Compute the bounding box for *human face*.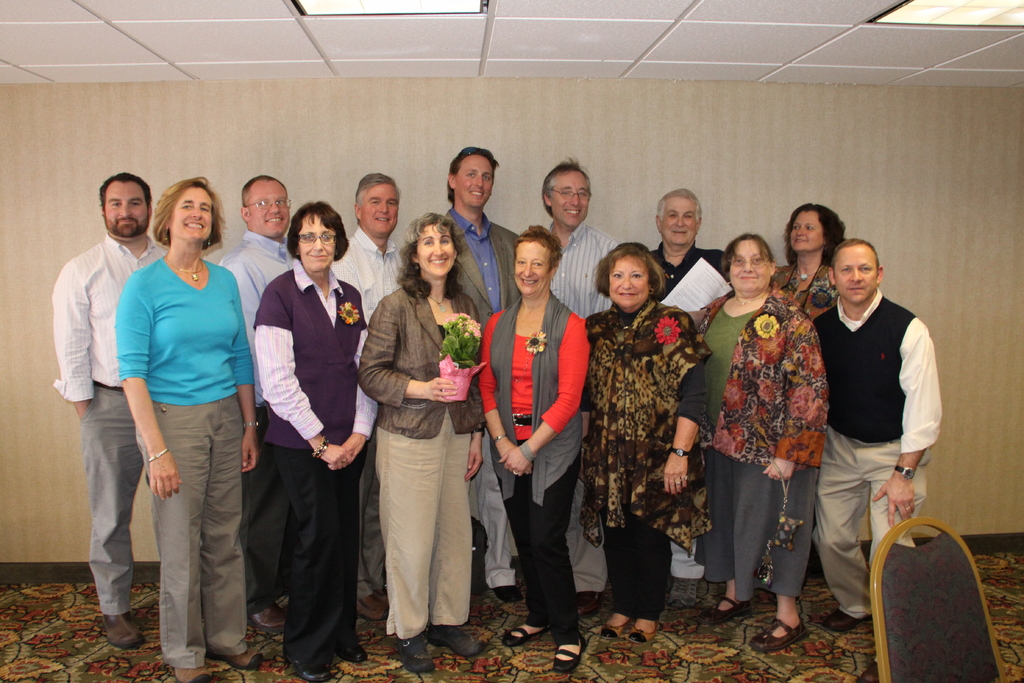
pyautogui.locateOnScreen(662, 194, 696, 243).
